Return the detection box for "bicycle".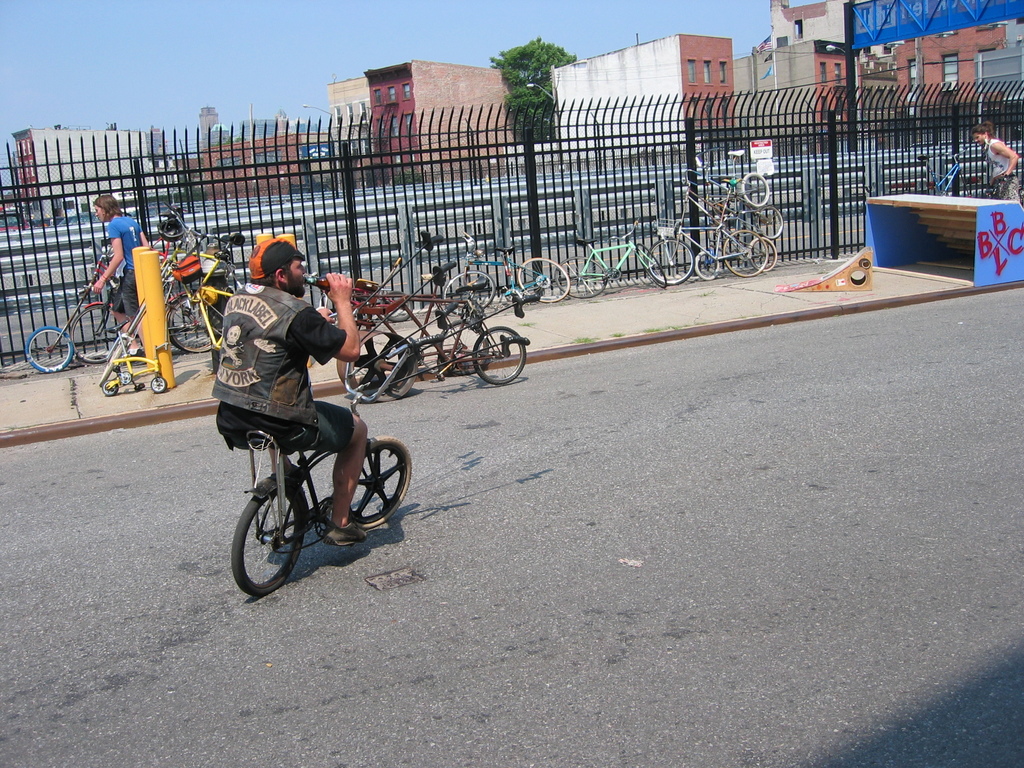
BBox(228, 385, 408, 598).
